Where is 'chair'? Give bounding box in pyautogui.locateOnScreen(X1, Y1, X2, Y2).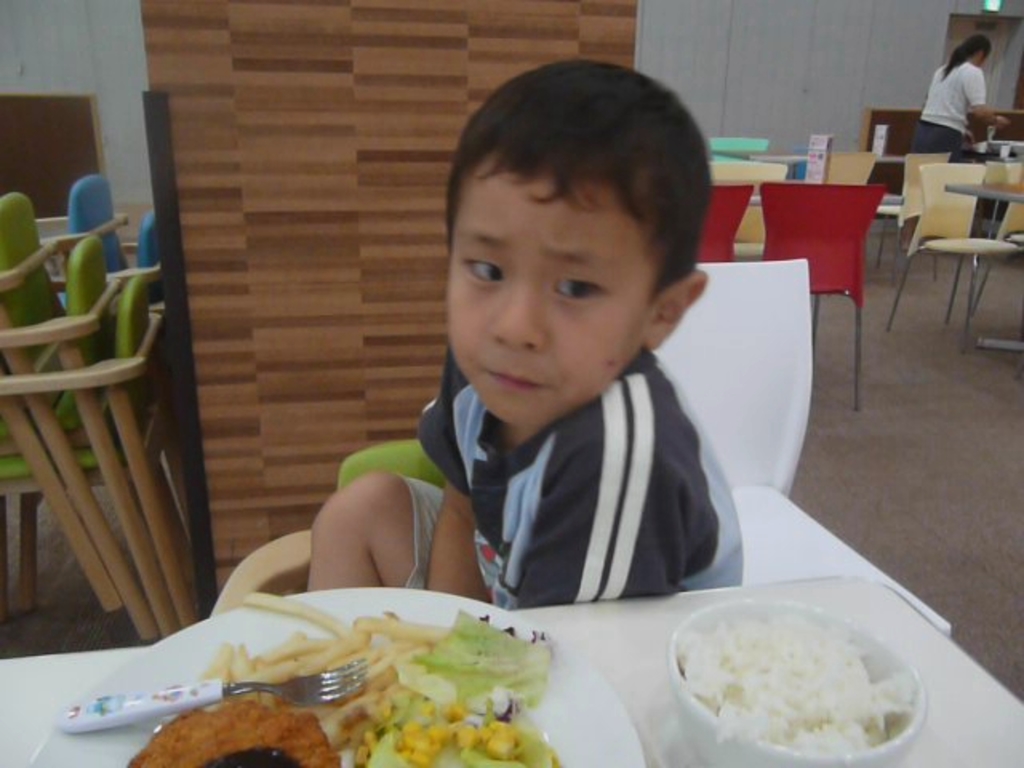
pyautogui.locateOnScreen(54, 174, 131, 317).
